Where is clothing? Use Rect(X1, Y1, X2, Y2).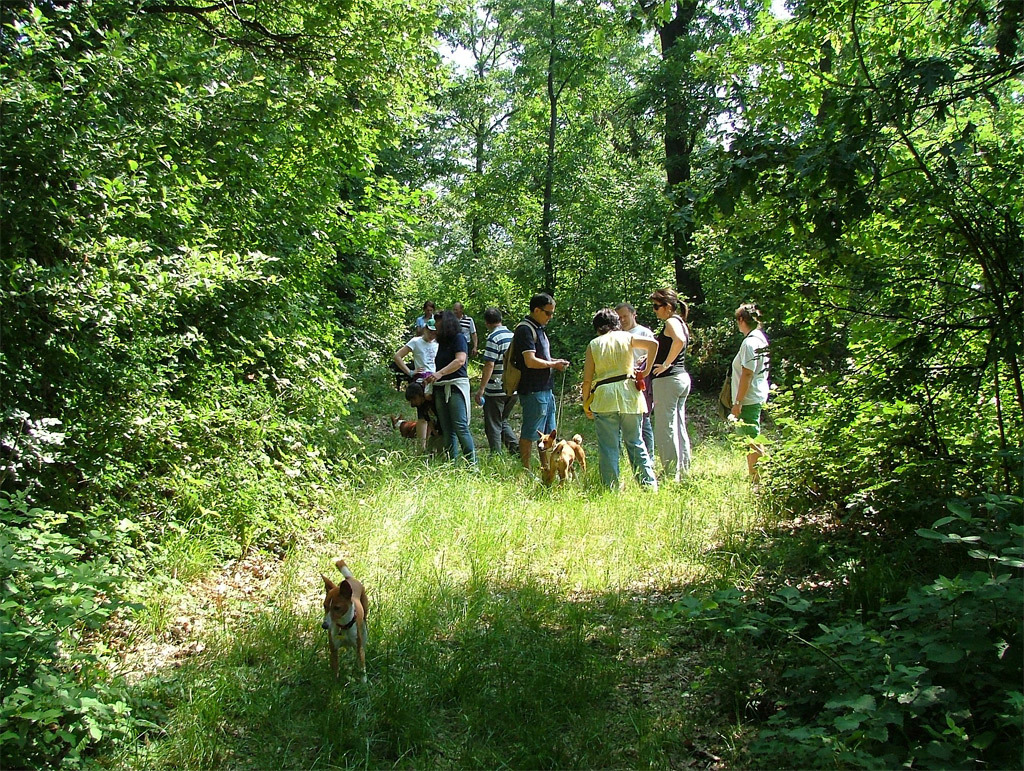
Rect(655, 313, 693, 478).
